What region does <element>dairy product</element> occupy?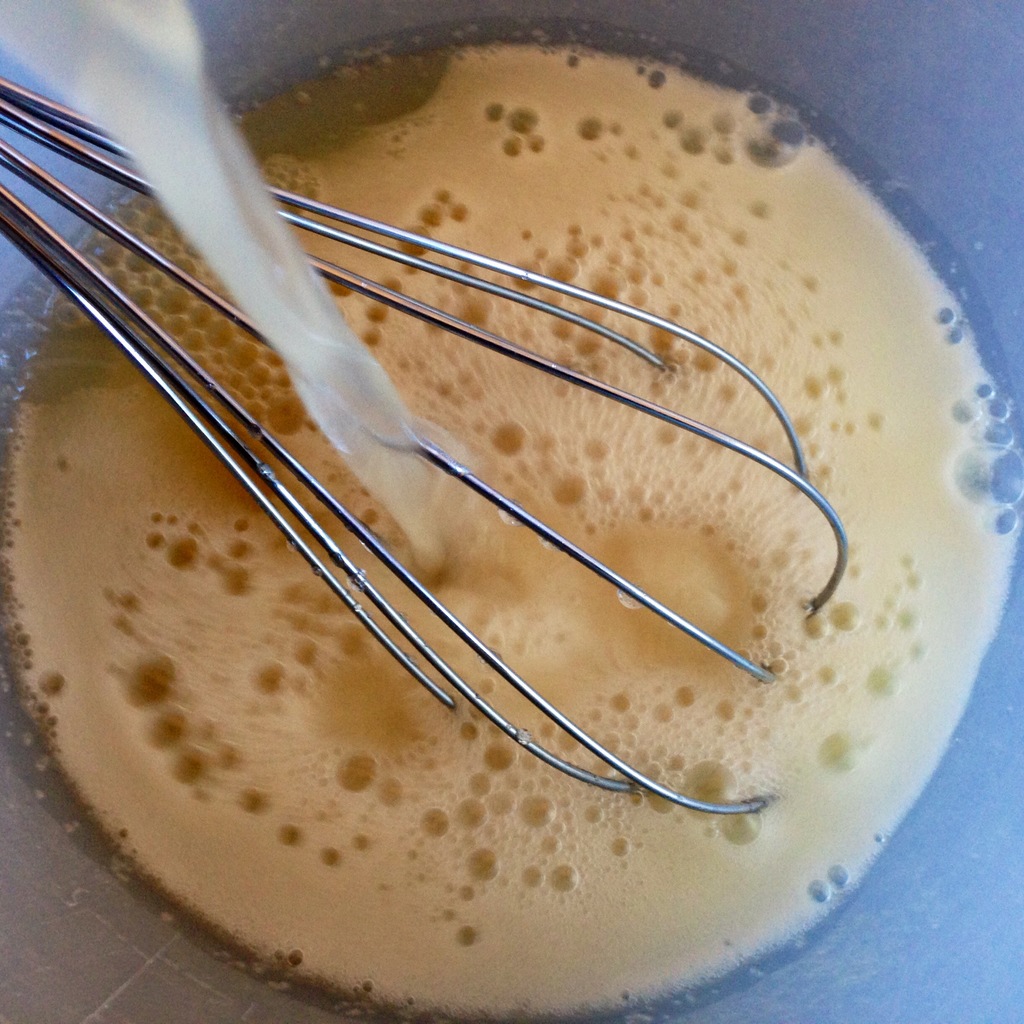
bbox=[75, 47, 992, 940].
